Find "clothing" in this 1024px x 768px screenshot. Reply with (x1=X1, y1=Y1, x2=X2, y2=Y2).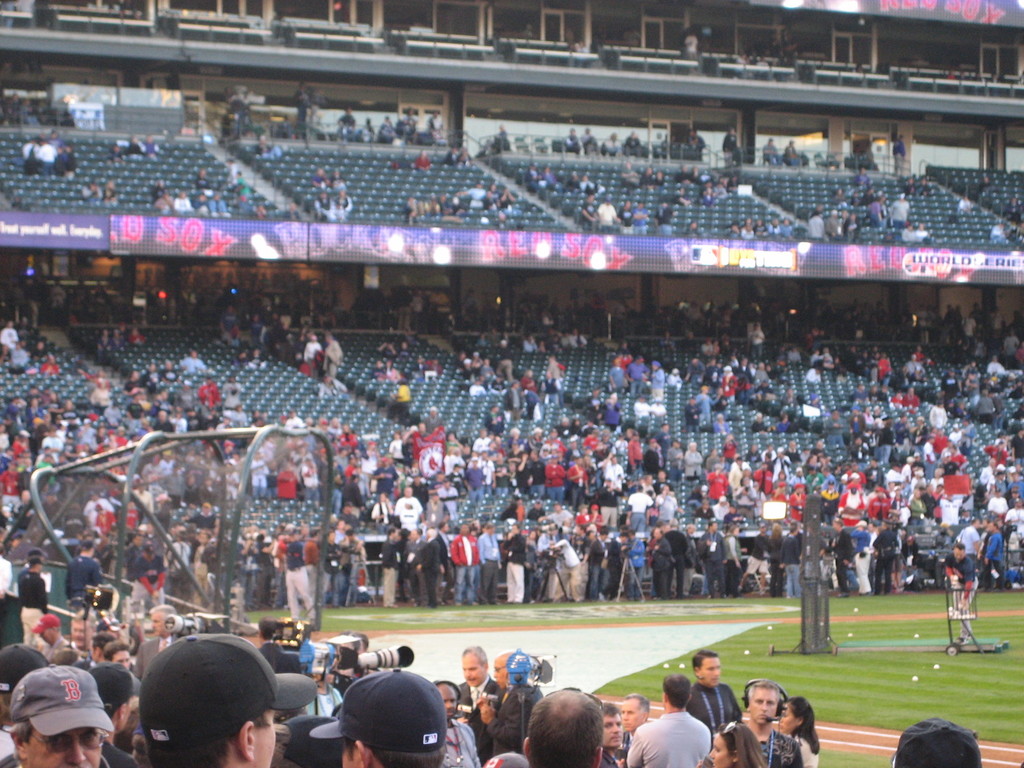
(x1=1015, y1=438, x2=1023, y2=466).
